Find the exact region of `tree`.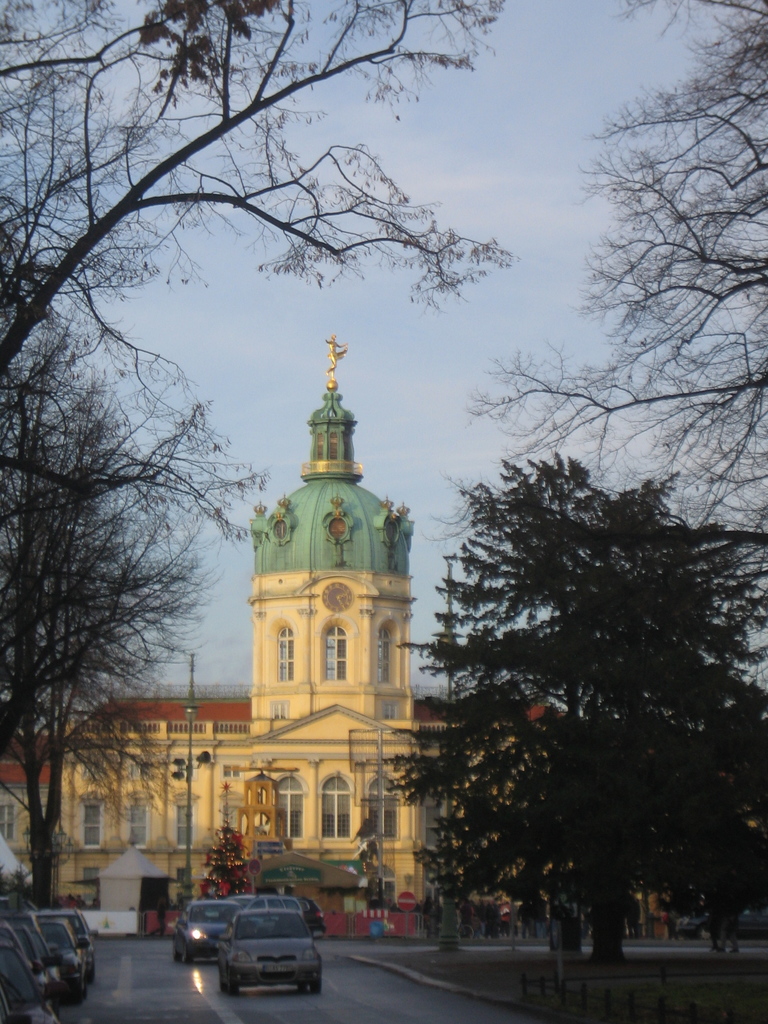
Exact region: left=427, top=0, right=767, bottom=554.
